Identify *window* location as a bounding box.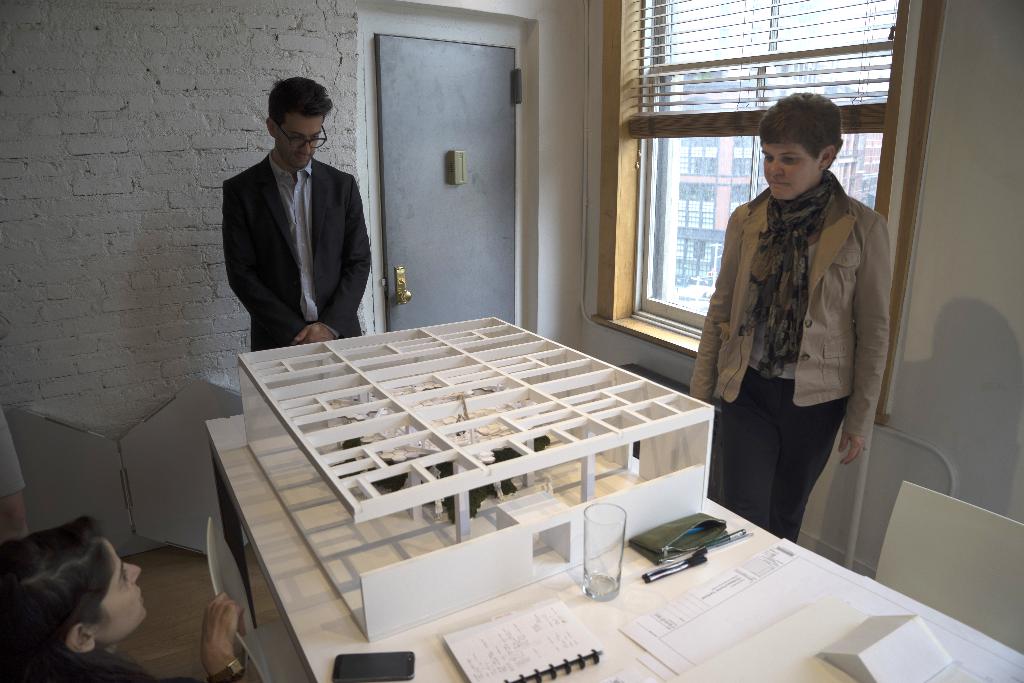
bbox=(632, 0, 897, 340).
